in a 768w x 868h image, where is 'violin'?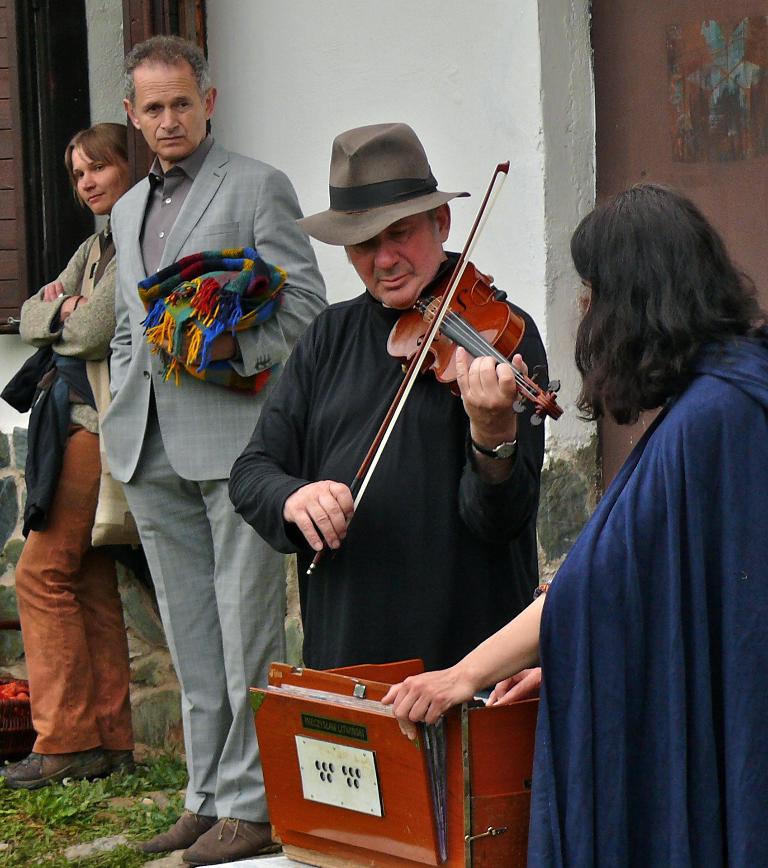
<region>298, 124, 560, 603</region>.
